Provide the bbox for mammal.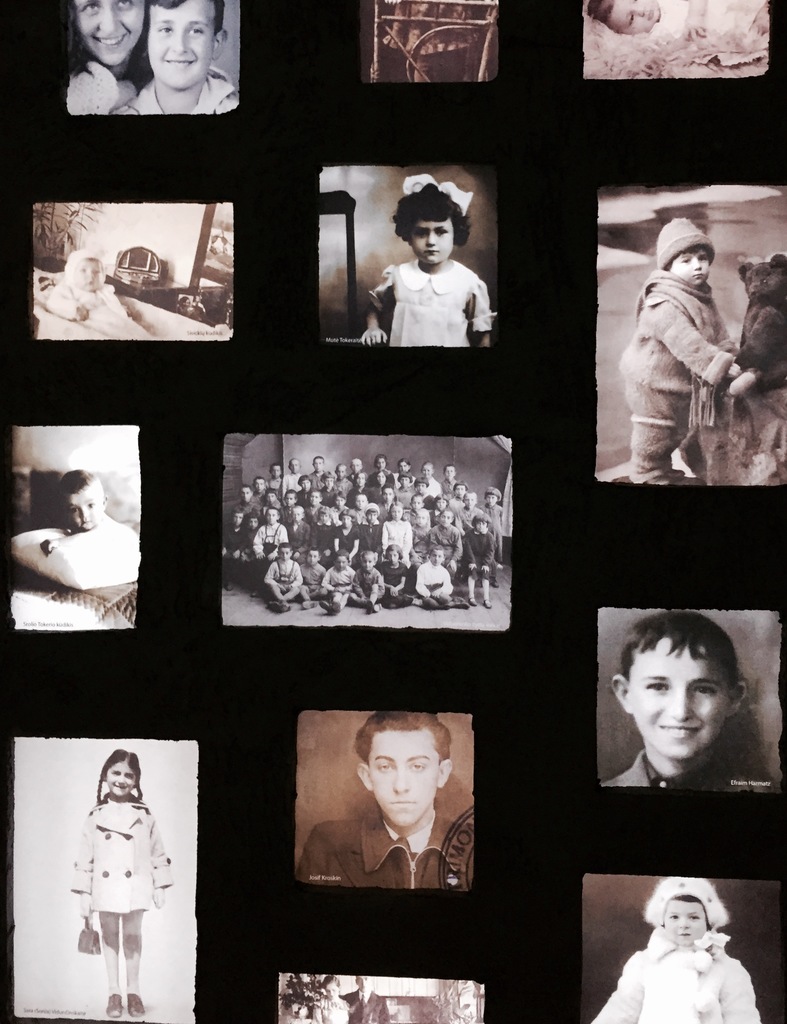
crop(261, 540, 304, 609).
